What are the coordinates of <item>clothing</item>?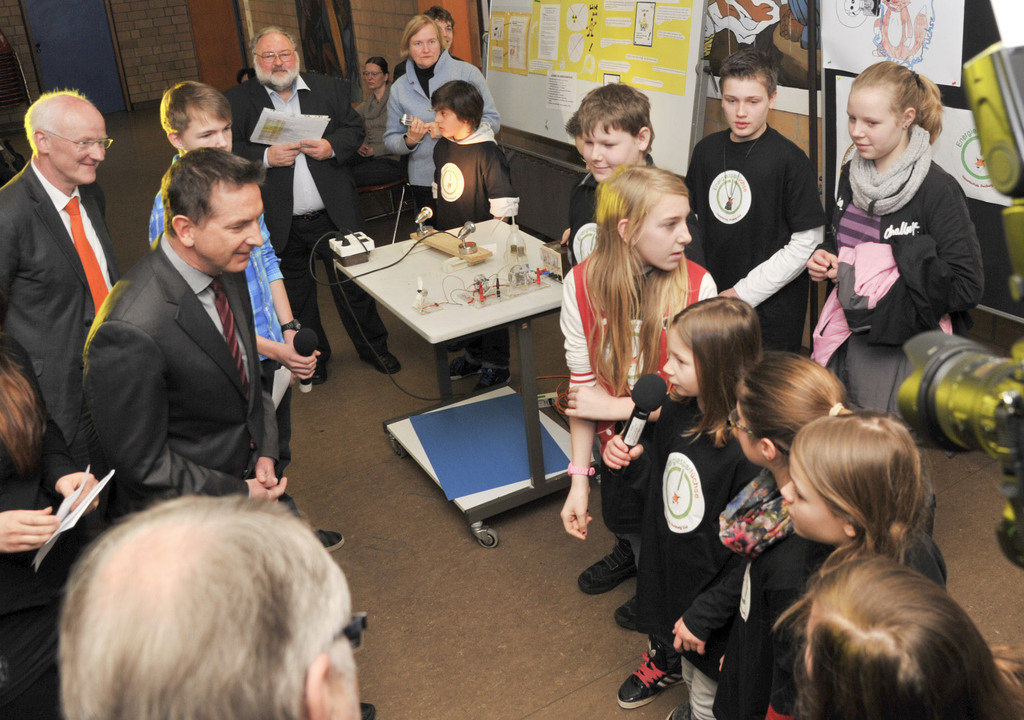
<bbox>380, 51, 504, 233</bbox>.
